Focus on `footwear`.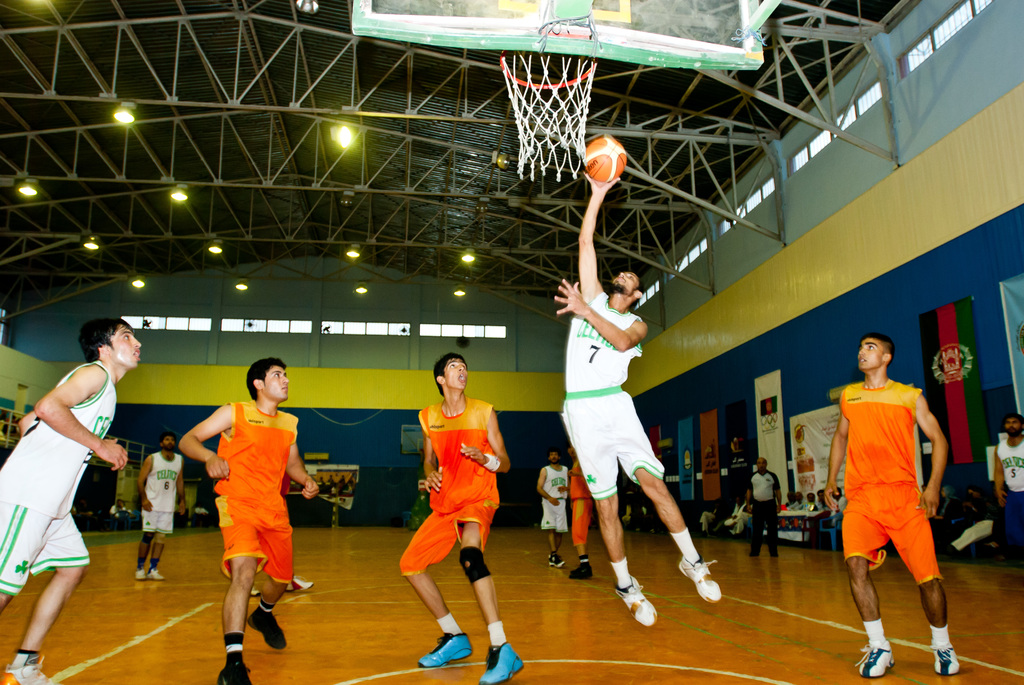
Focused at [477, 638, 526, 683].
